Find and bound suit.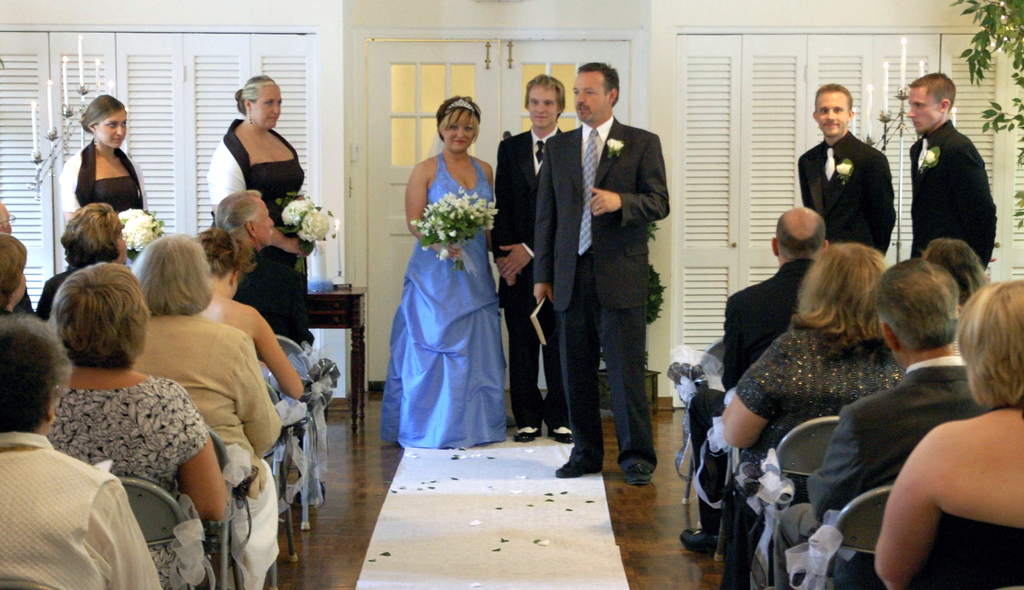
Bound: [689,259,819,532].
